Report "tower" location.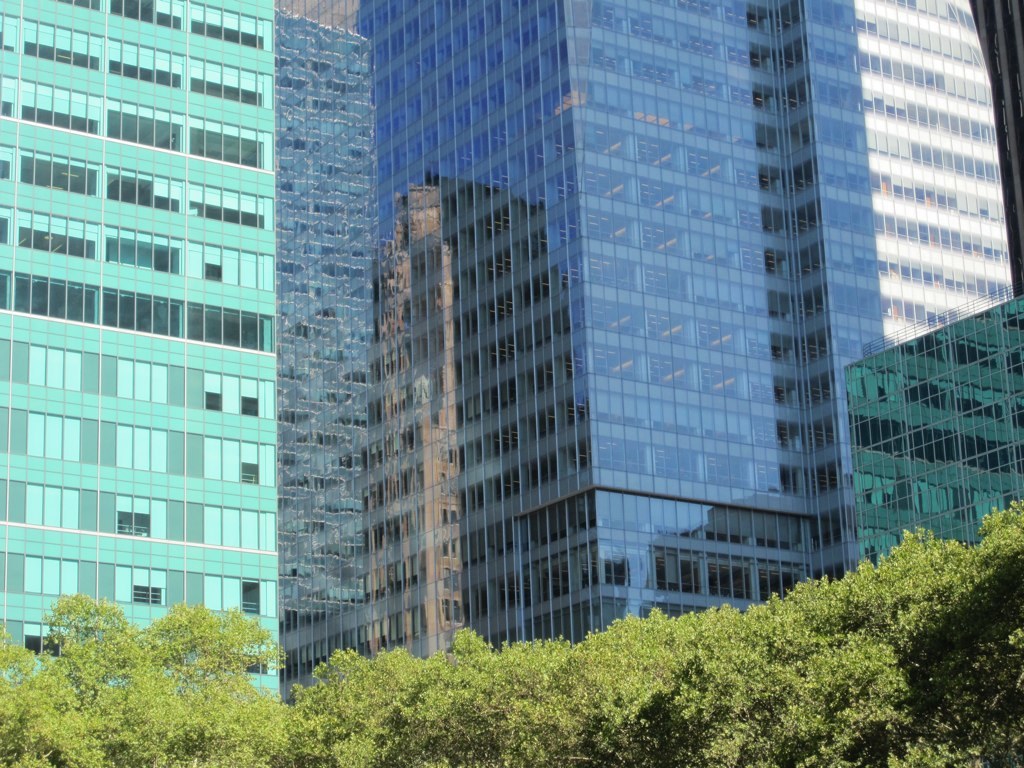
Report: crop(279, 0, 1023, 701).
